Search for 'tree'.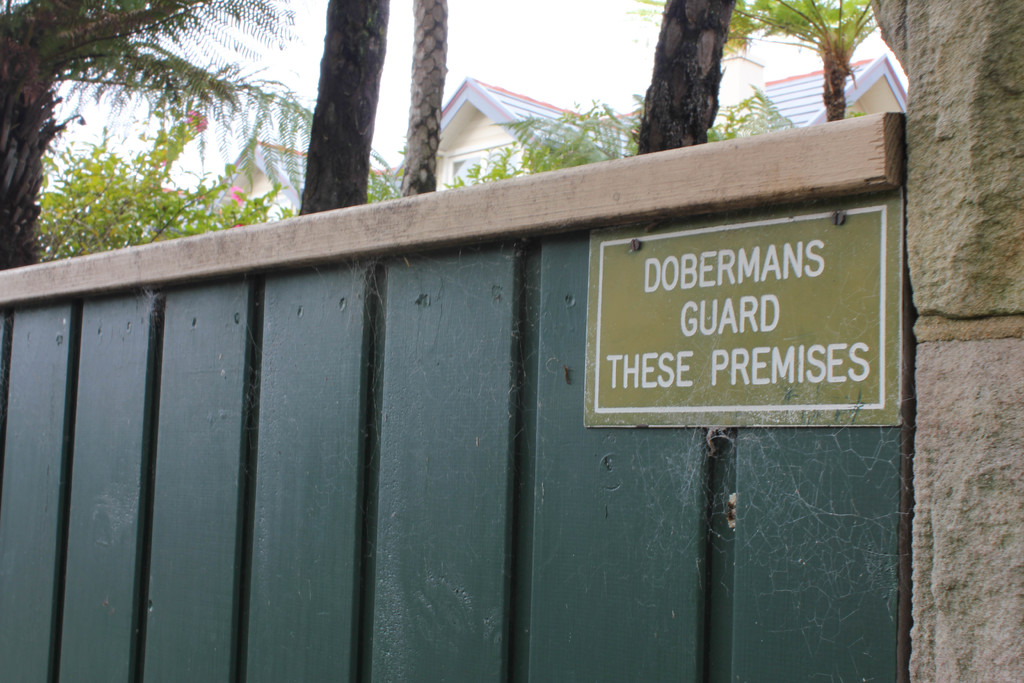
Found at left=627, top=0, right=741, bottom=148.
